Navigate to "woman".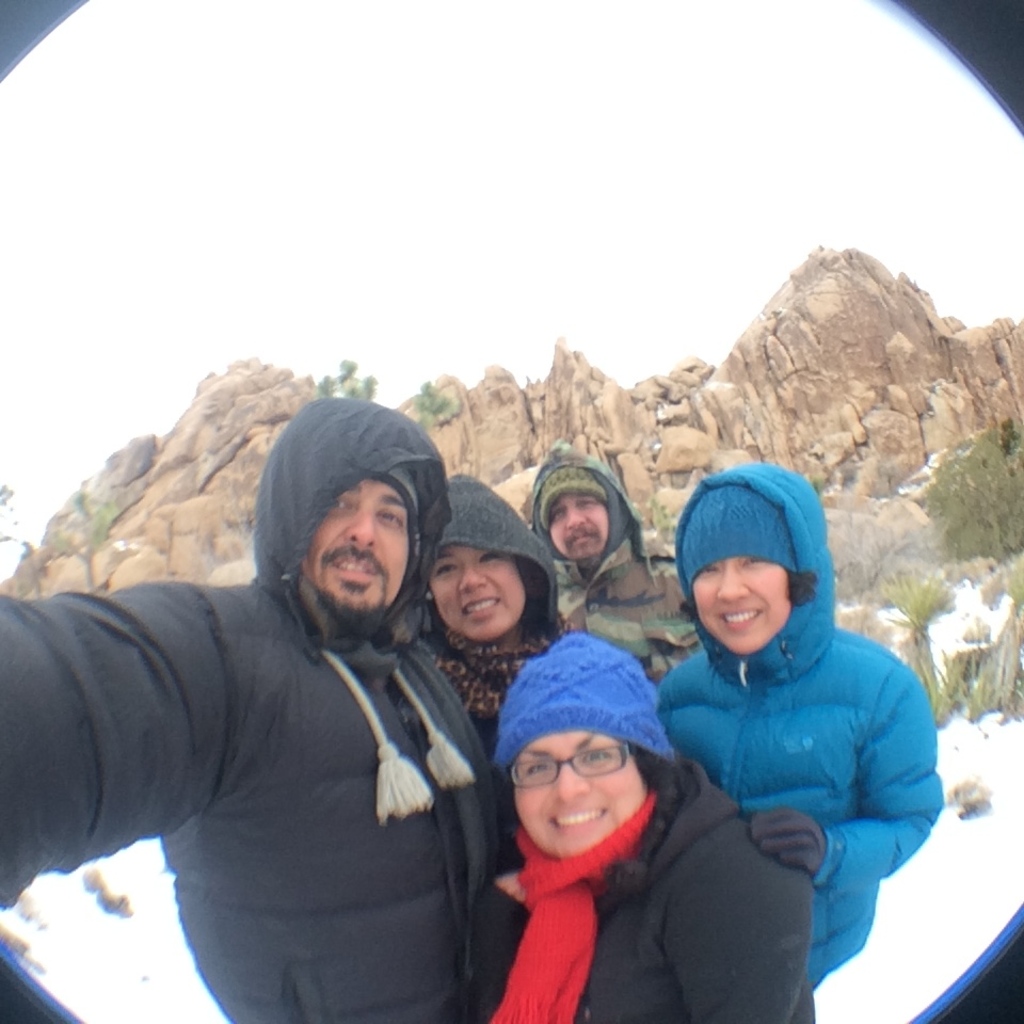
Navigation target: 404:473:564:777.
